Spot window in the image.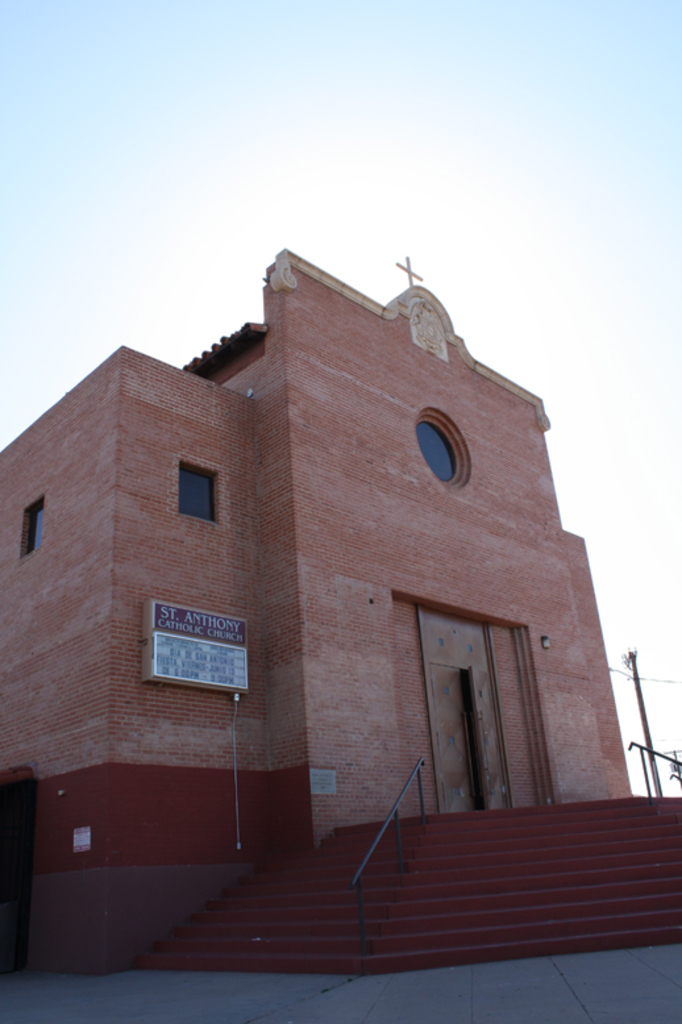
window found at (left=175, top=458, right=221, bottom=523).
